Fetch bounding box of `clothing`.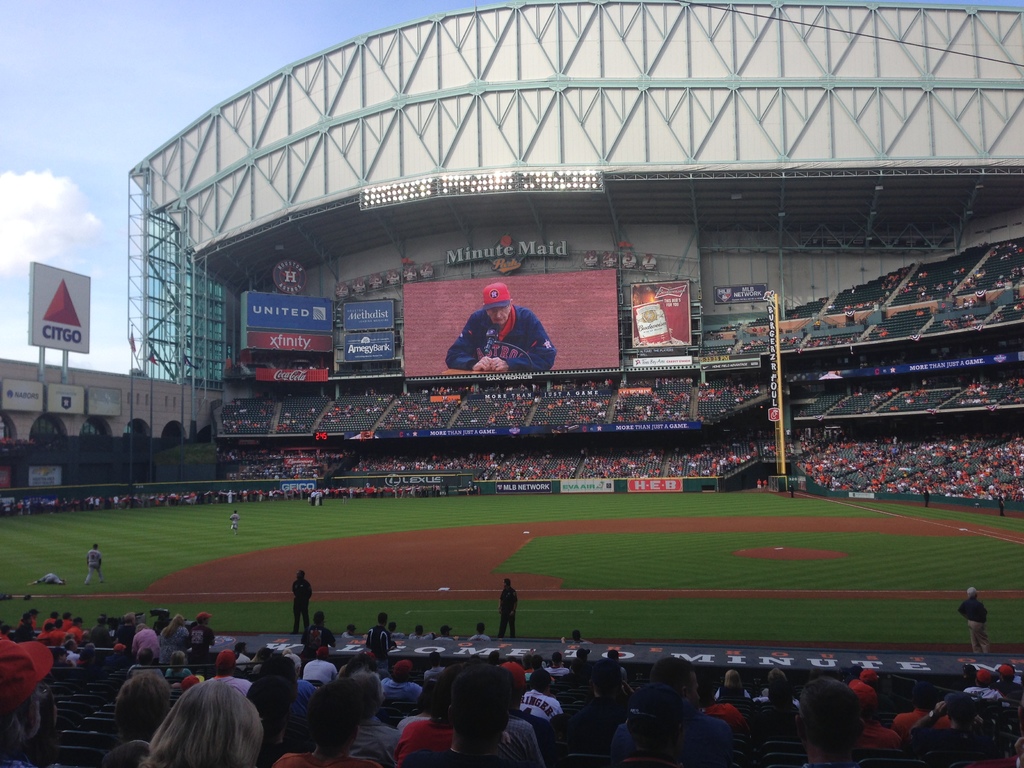
Bbox: detection(350, 719, 397, 765).
